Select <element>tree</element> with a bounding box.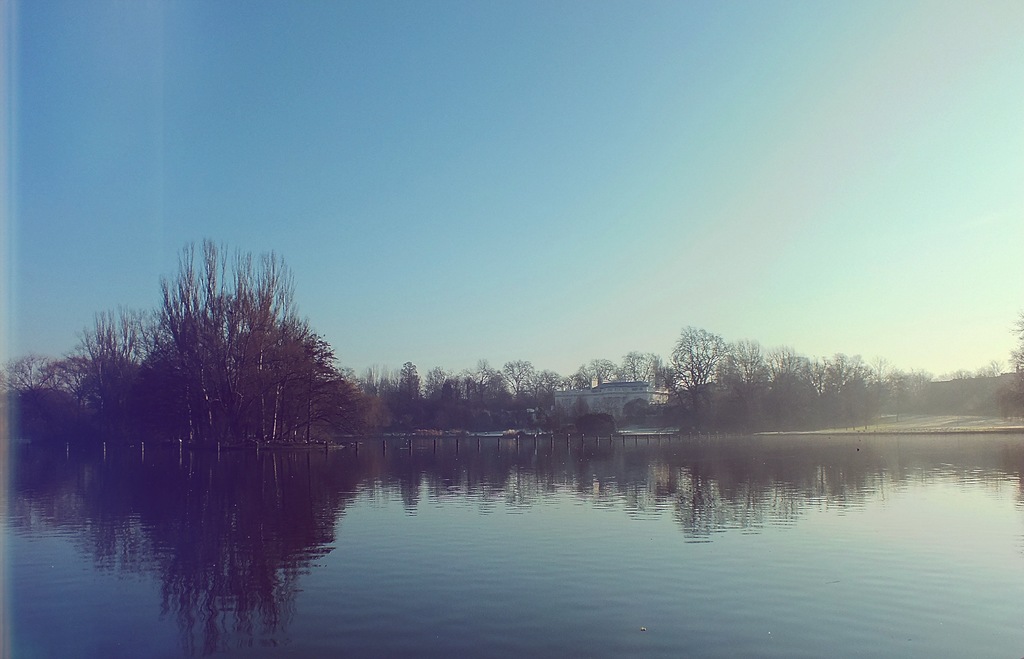
box=[378, 373, 397, 402].
